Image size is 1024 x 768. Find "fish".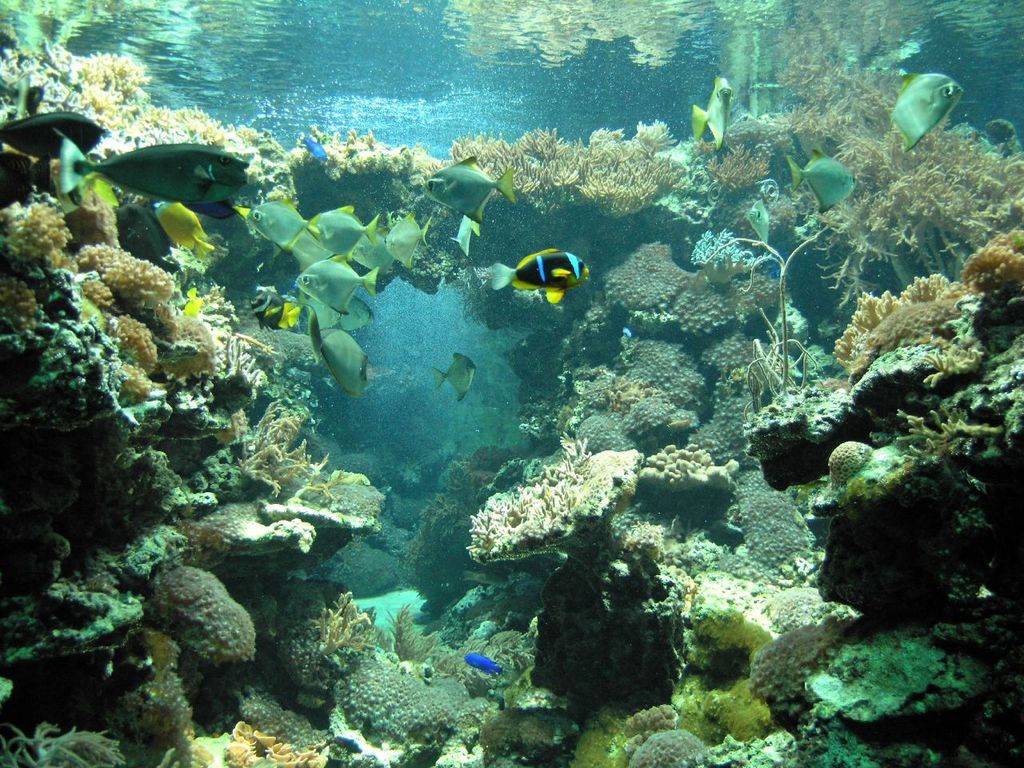
select_region(745, 197, 771, 243).
